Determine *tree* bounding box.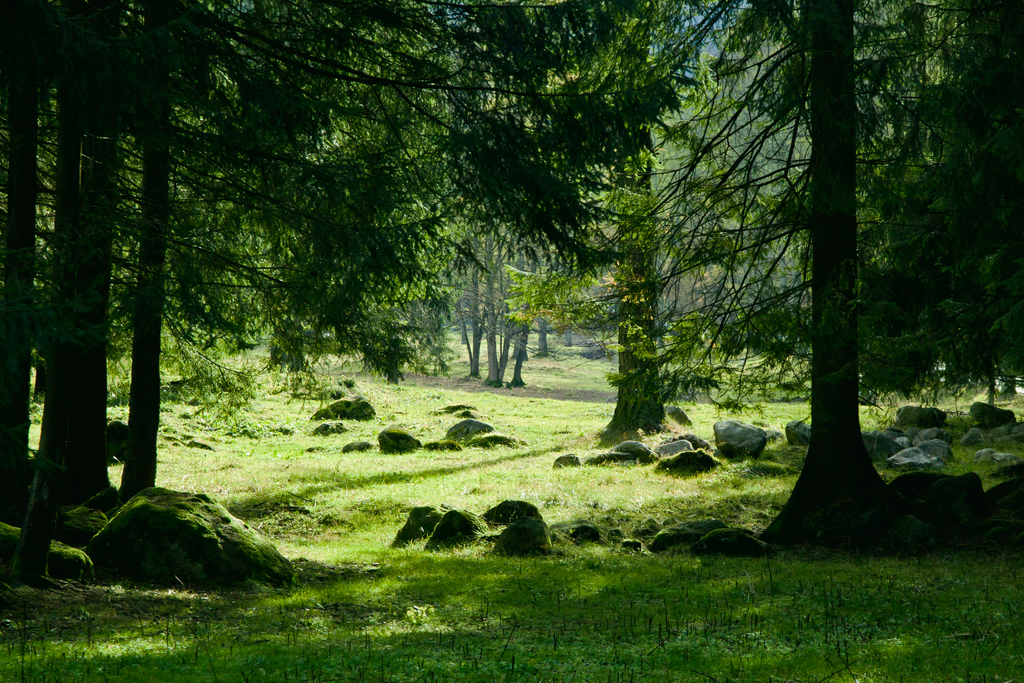
Determined: Rect(609, 148, 666, 432).
